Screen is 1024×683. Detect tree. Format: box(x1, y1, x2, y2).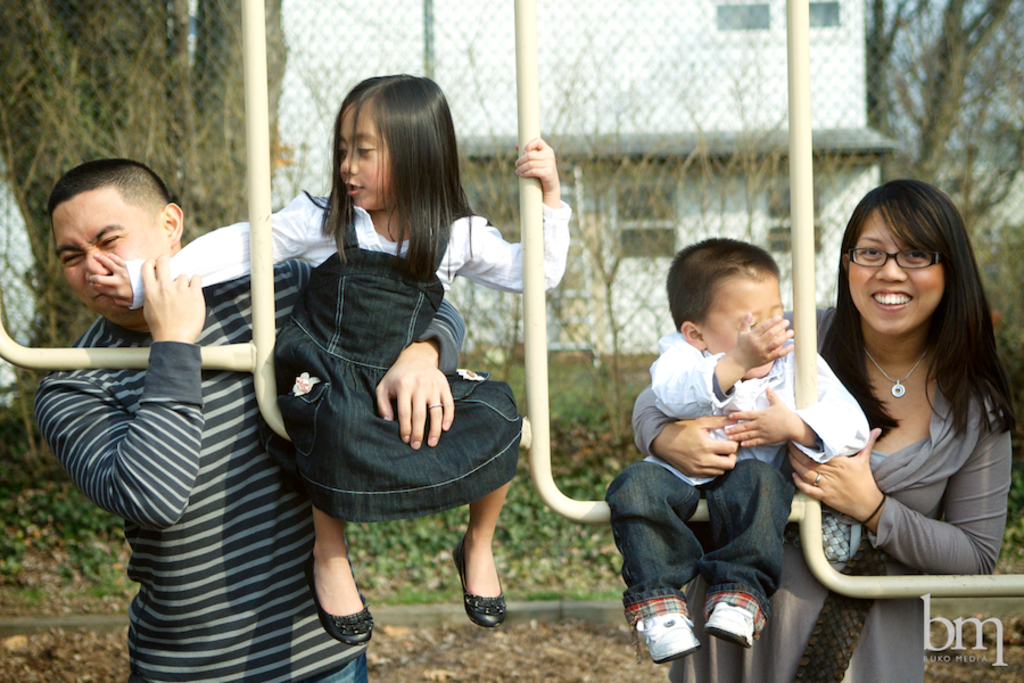
box(866, 0, 1023, 282).
